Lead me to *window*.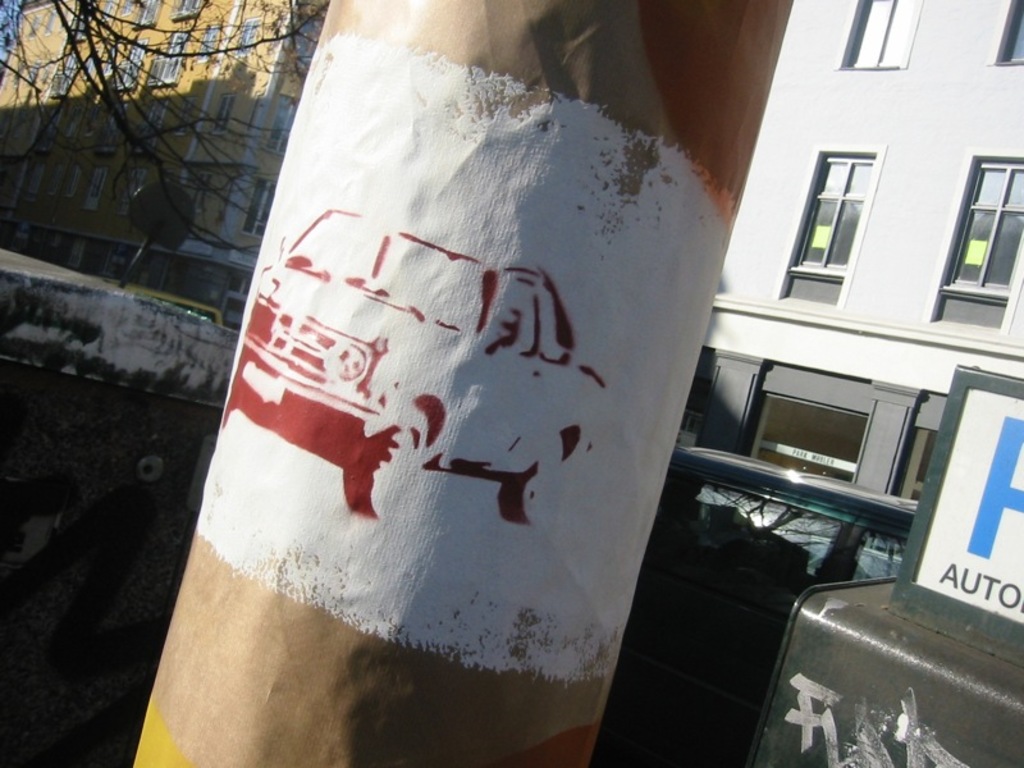
Lead to box=[899, 417, 945, 502].
